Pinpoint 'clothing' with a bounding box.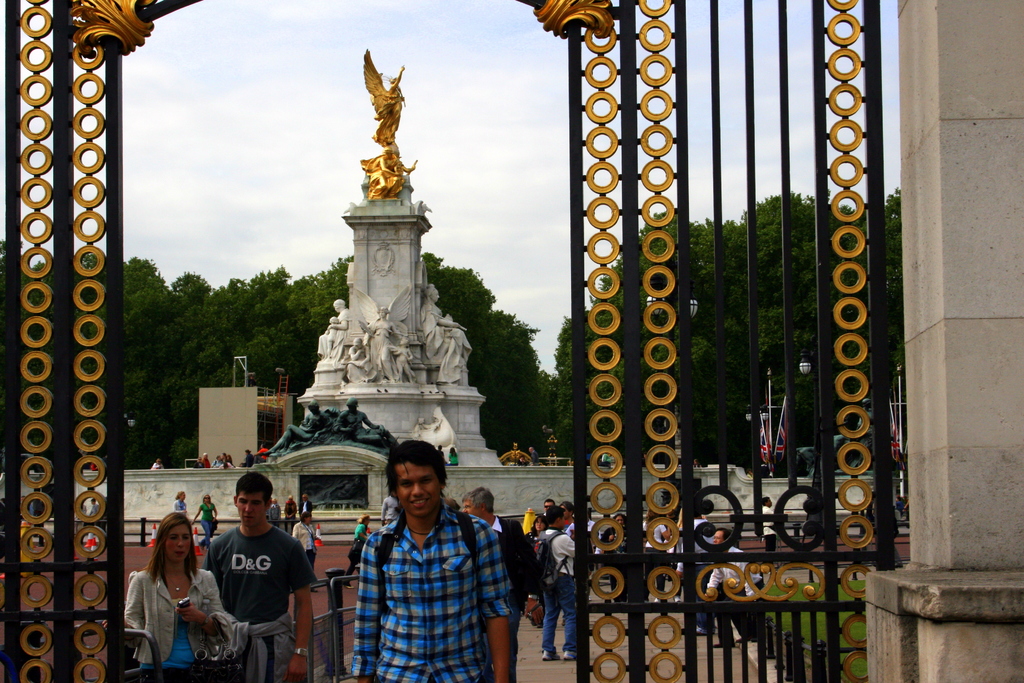
354,500,514,682.
